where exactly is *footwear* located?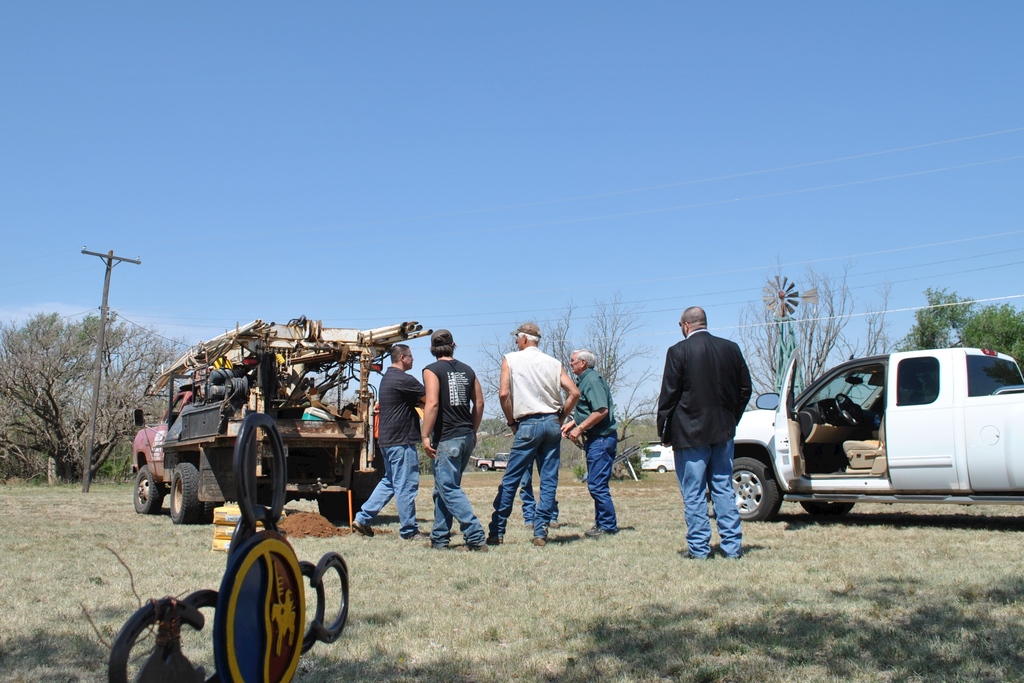
Its bounding box is (x1=522, y1=522, x2=536, y2=529).
